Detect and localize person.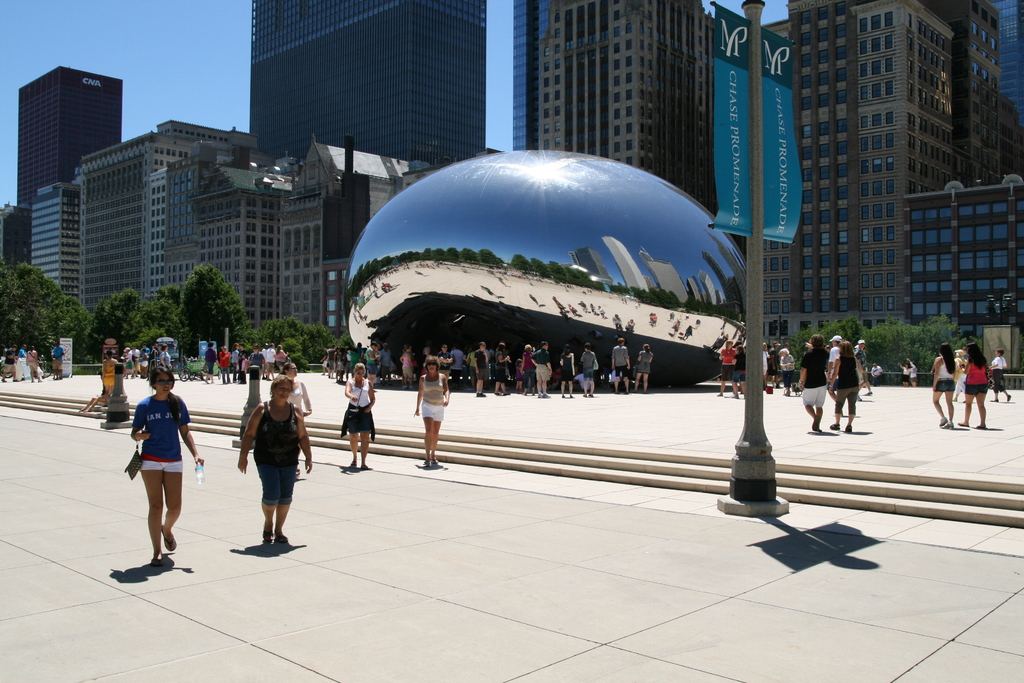
Localized at left=956, top=337, right=990, bottom=427.
